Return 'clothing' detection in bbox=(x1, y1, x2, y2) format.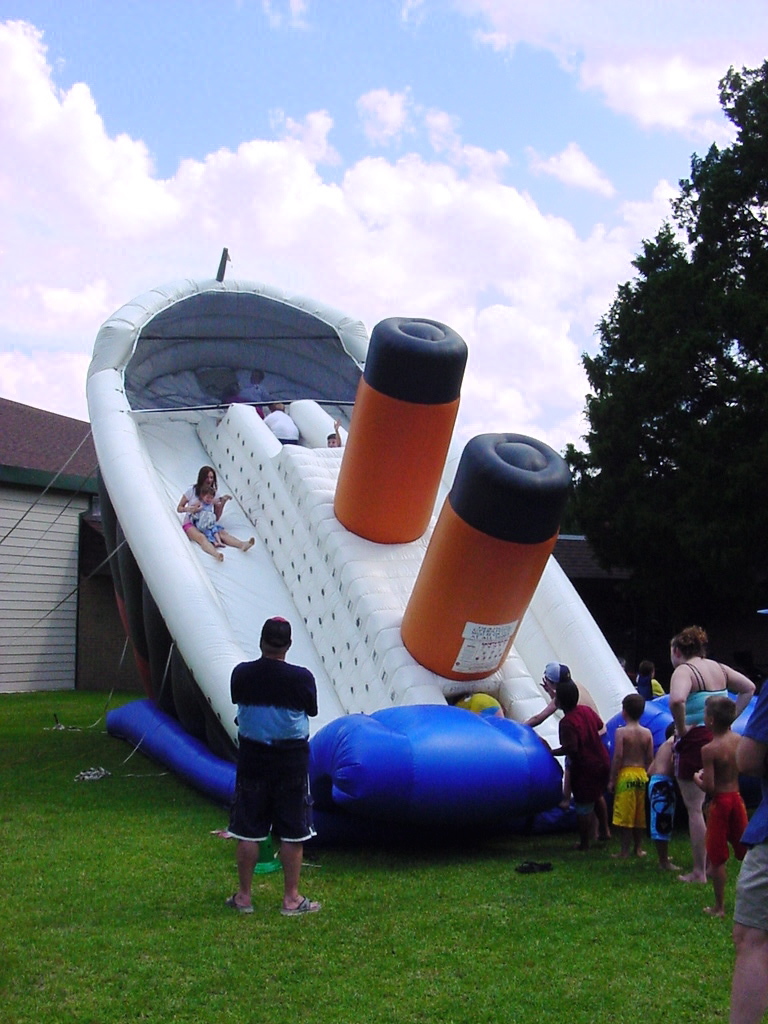
bbox=(677, 660, 735, 786).
